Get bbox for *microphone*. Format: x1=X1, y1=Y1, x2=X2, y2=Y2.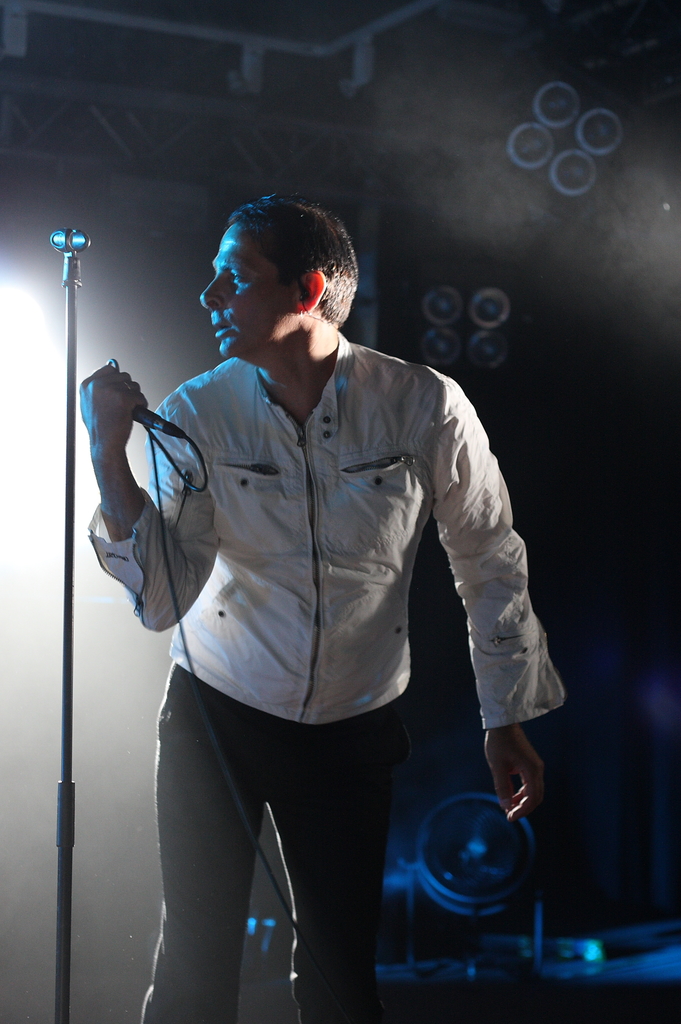
x1=131, y1=405, x2=165, y2=429.
